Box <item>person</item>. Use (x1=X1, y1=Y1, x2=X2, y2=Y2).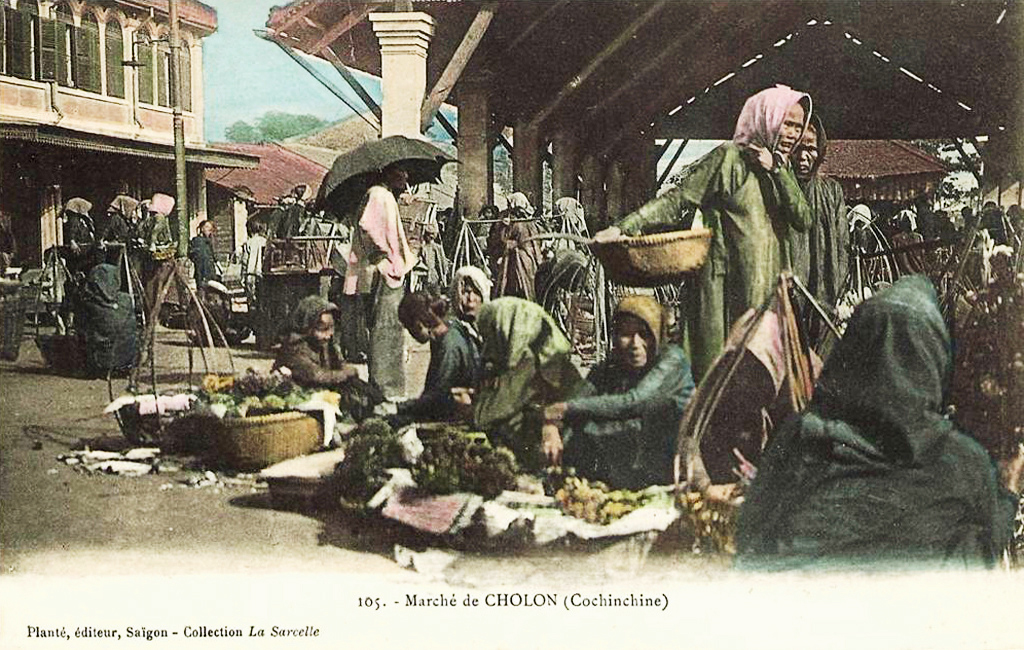
(x1=58, y1=196, x2=100, y2=276).
